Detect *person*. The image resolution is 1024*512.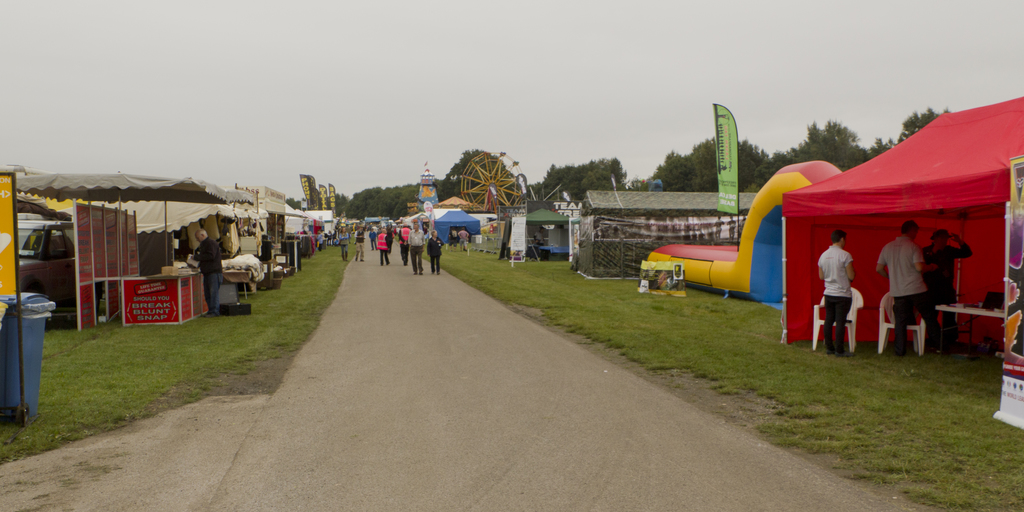
x1=399, y1=223, x2=412, y2=266.
